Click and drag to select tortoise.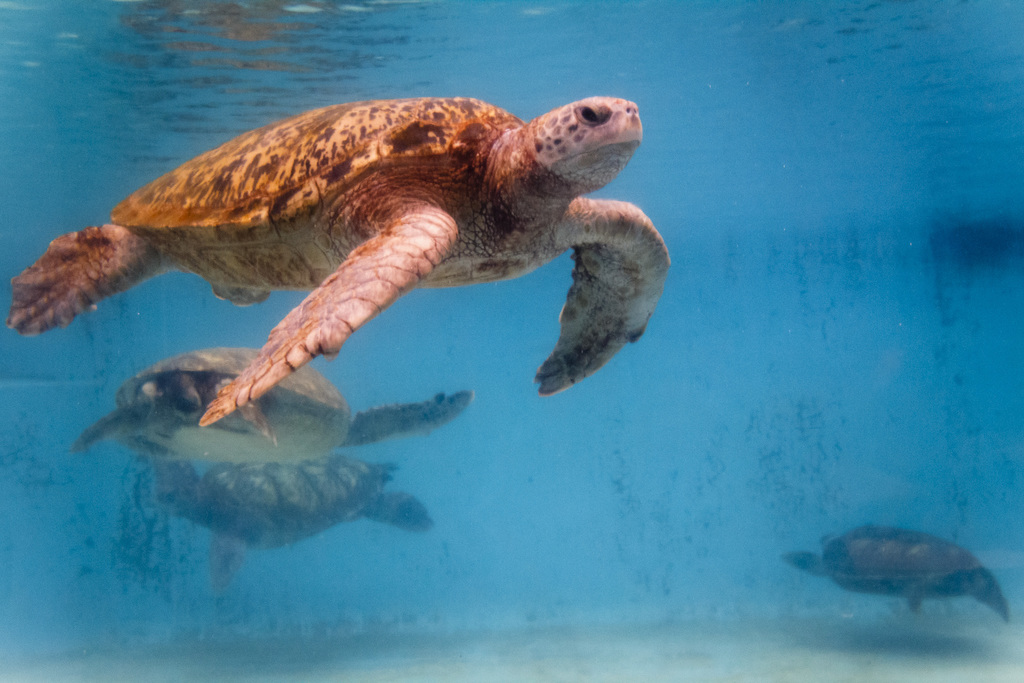
Selection: locate(75, 345, 478, 472).
